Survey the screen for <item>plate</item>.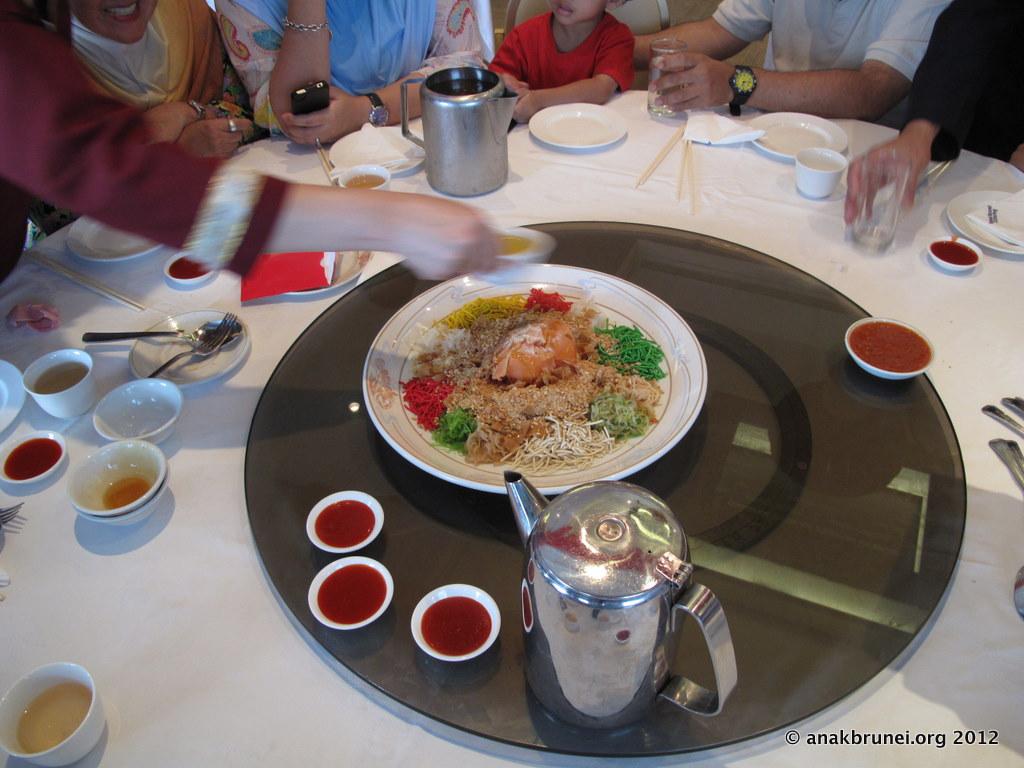
Survey found: region(0, 357, 31, 435).
